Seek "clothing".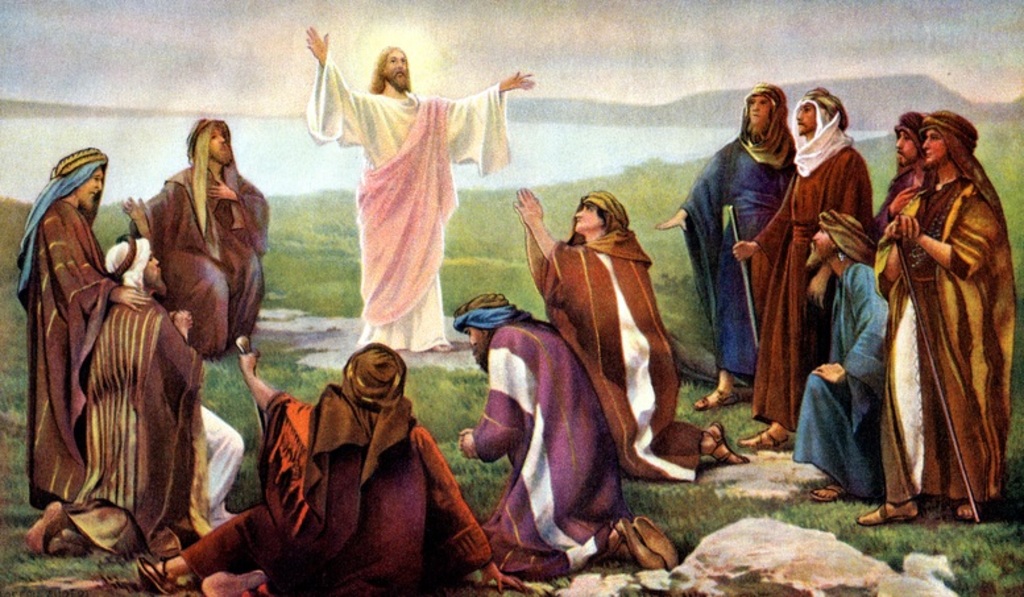
x1=302 y1=49 x2=515 y2=349.
